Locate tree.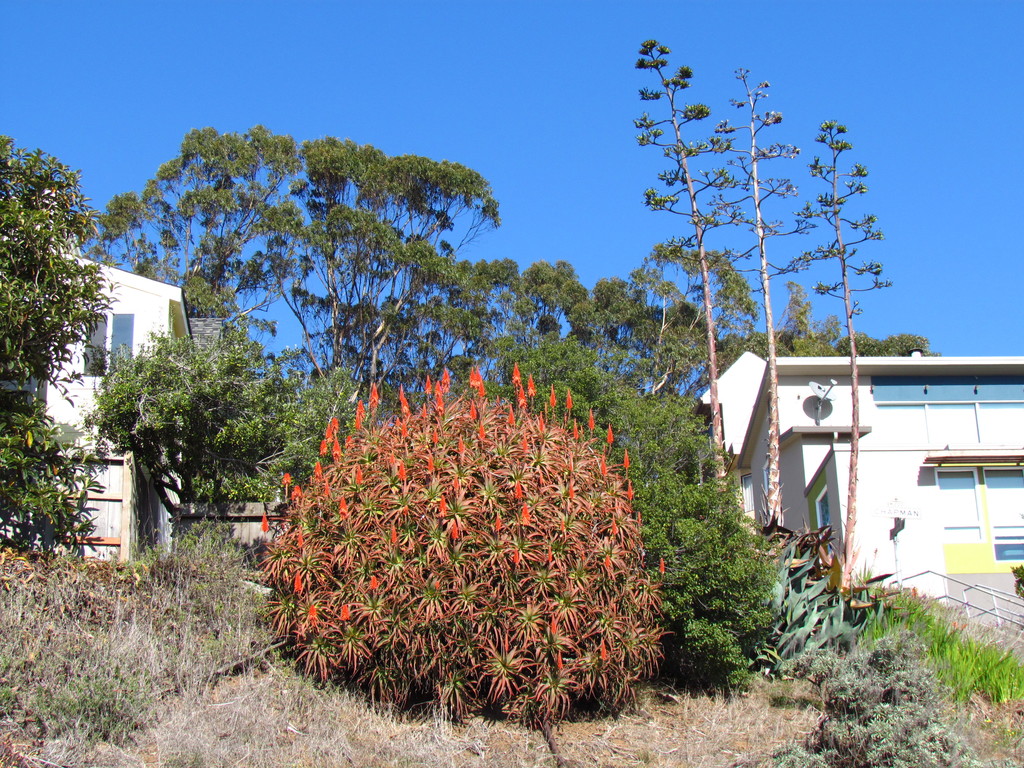
Bounding box: [86,304,365,545].
